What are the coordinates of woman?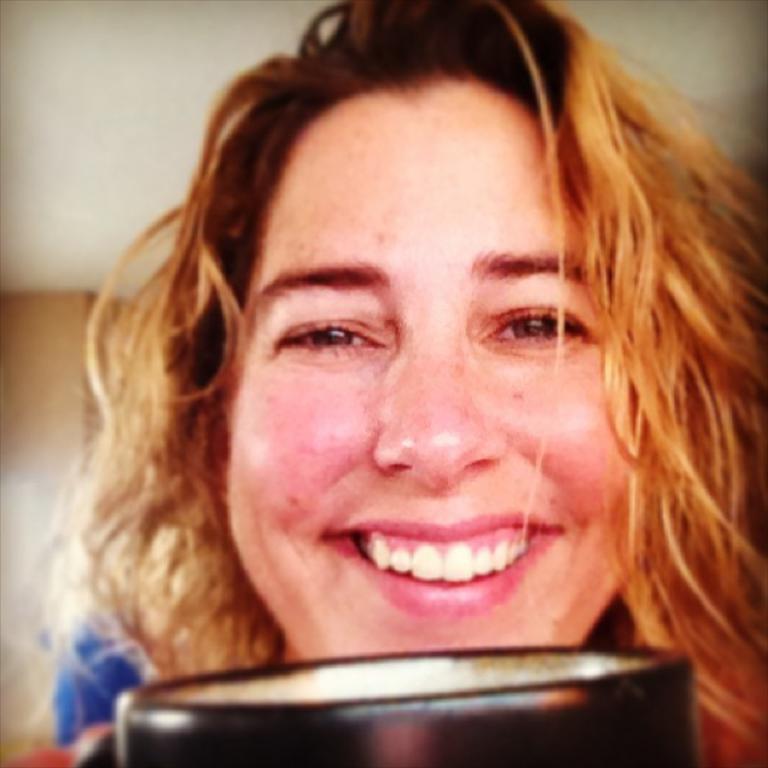
23:0:767:767.
